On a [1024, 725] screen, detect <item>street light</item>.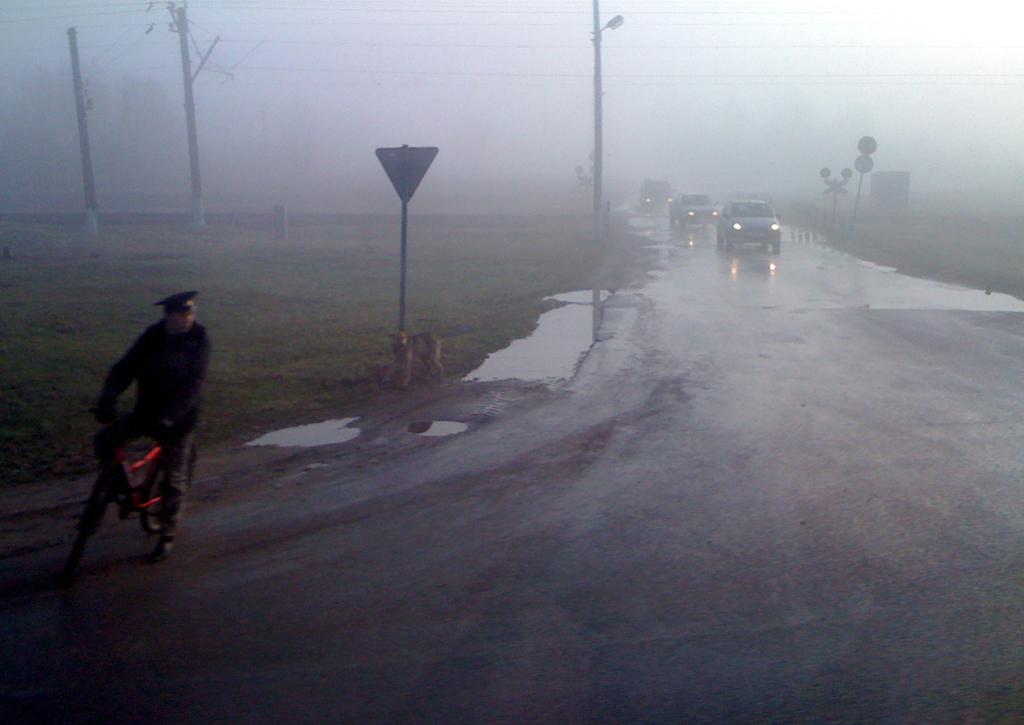
rect(595, 0, 623, 335).
